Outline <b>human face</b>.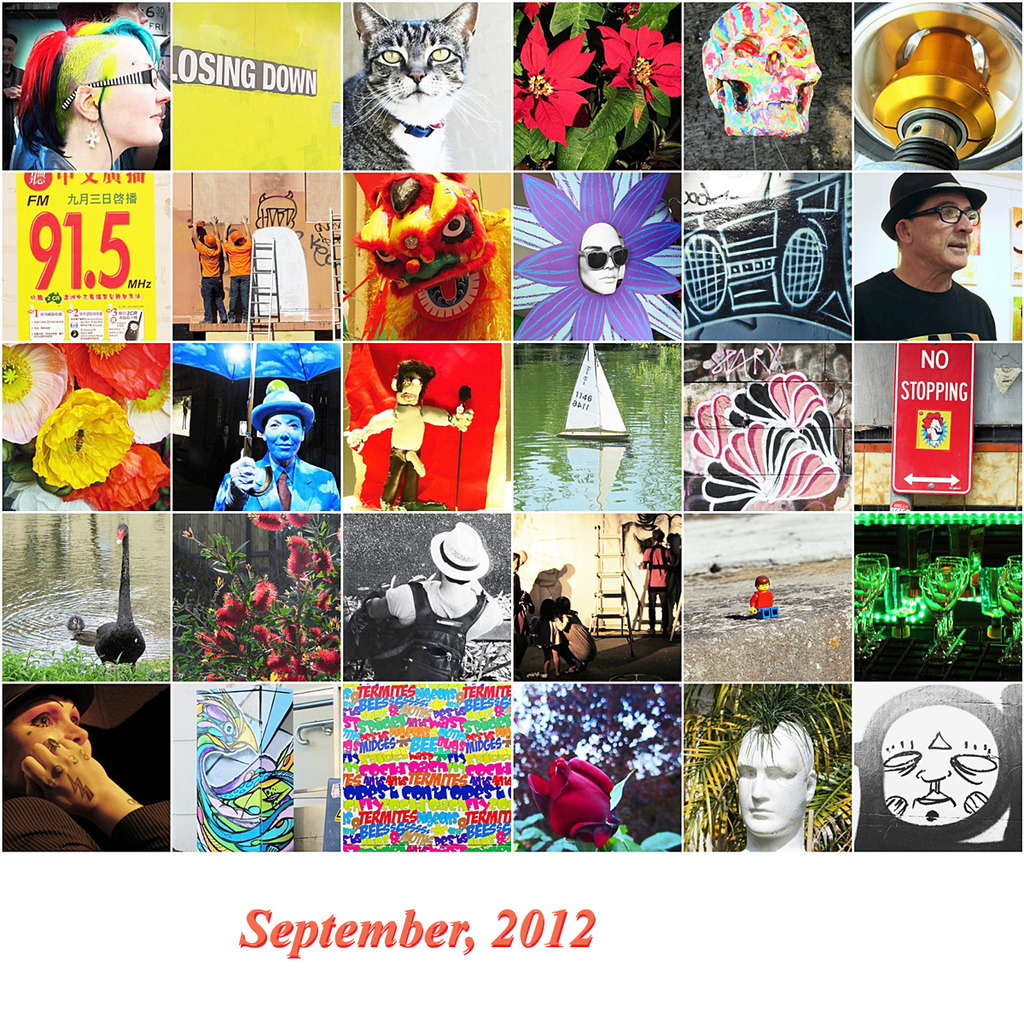
Outline: BBox(7, 689, 93, 778).
